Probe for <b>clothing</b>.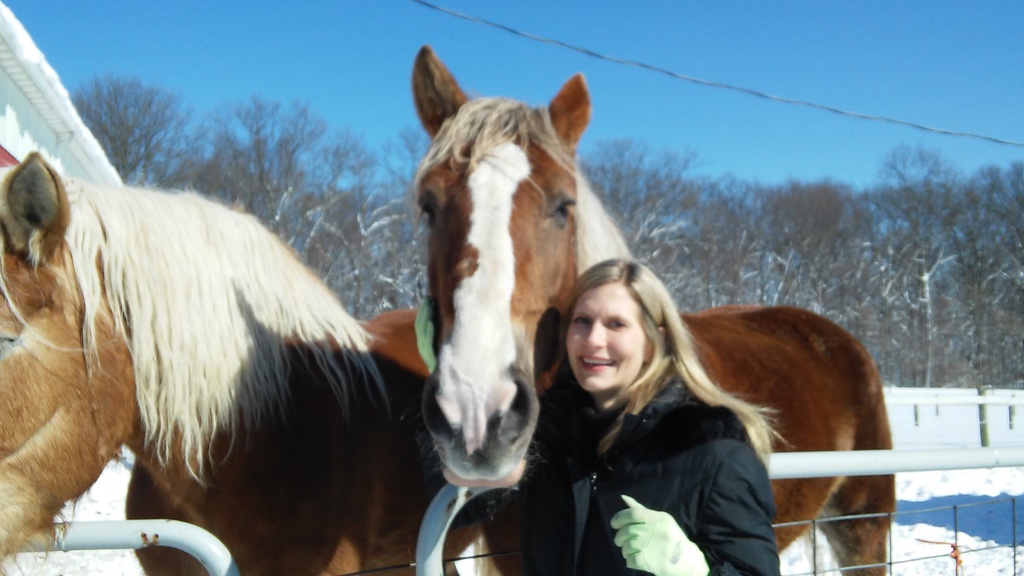
Probe result: l=523, t=262, r=796, b=559.
